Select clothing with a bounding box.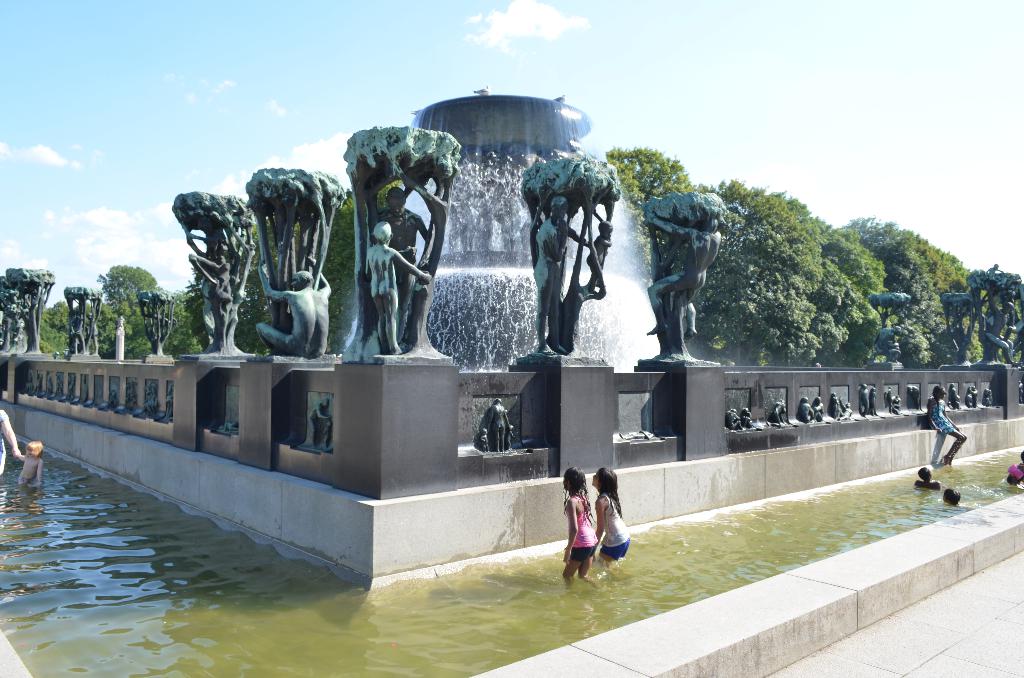
pyautogui.locateOnScreen(19, 449, 44, 488).
